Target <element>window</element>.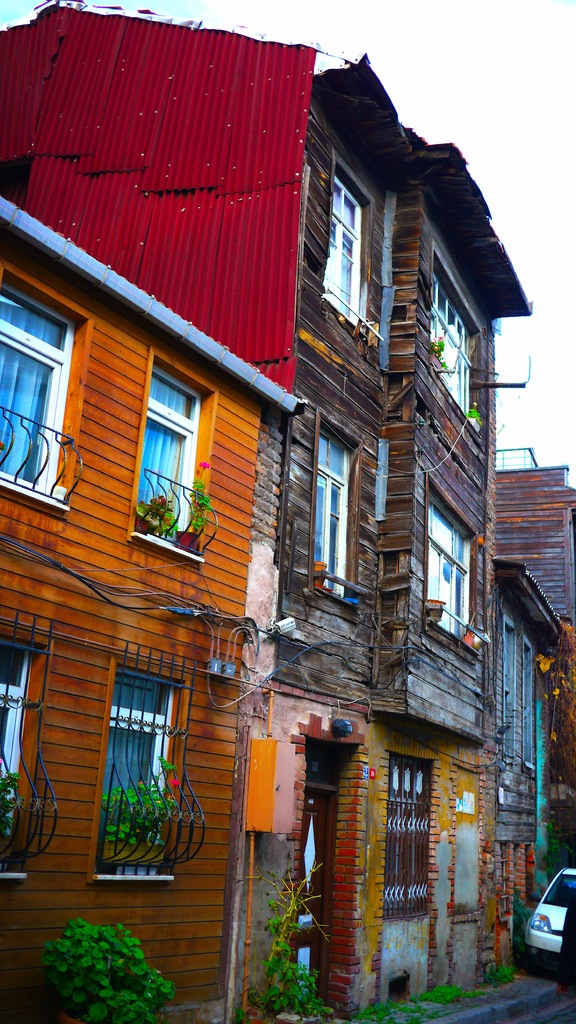
Target region: left=324, top=182, right=361, bottom=324.
